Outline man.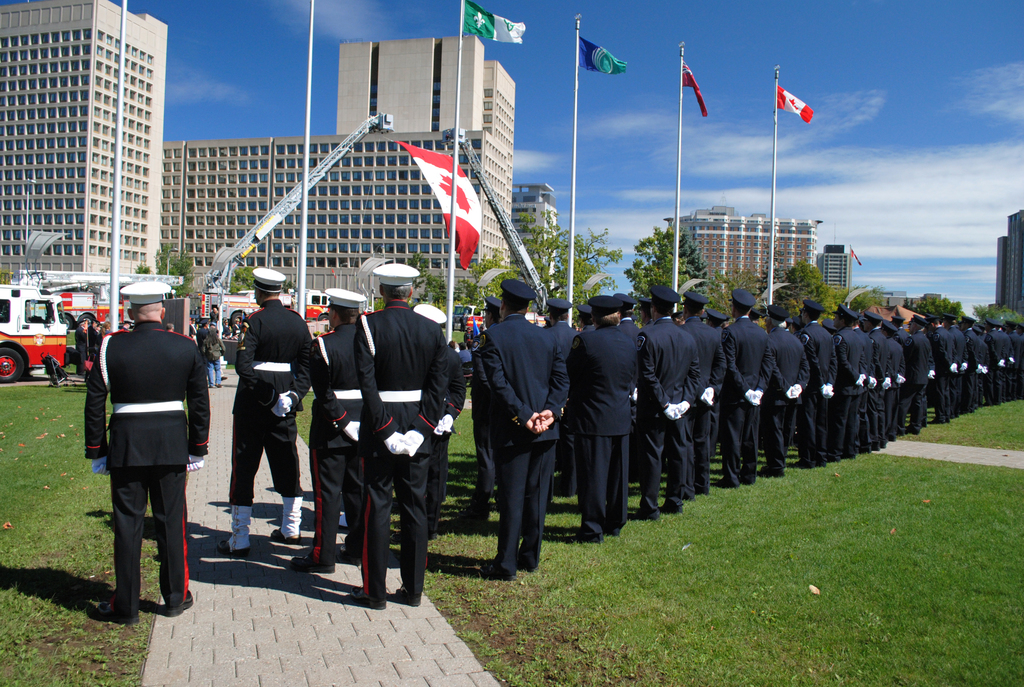
Outline: crop(534, 297, 578, 497).
